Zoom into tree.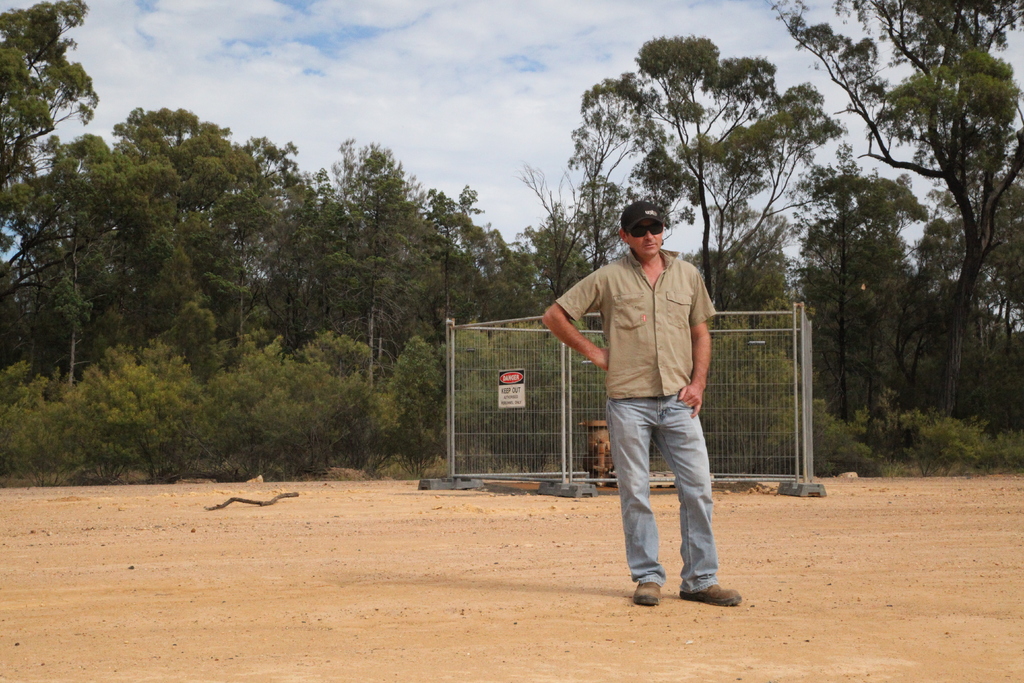
Zoom target: bbox=(535, 45, 691, 317).
